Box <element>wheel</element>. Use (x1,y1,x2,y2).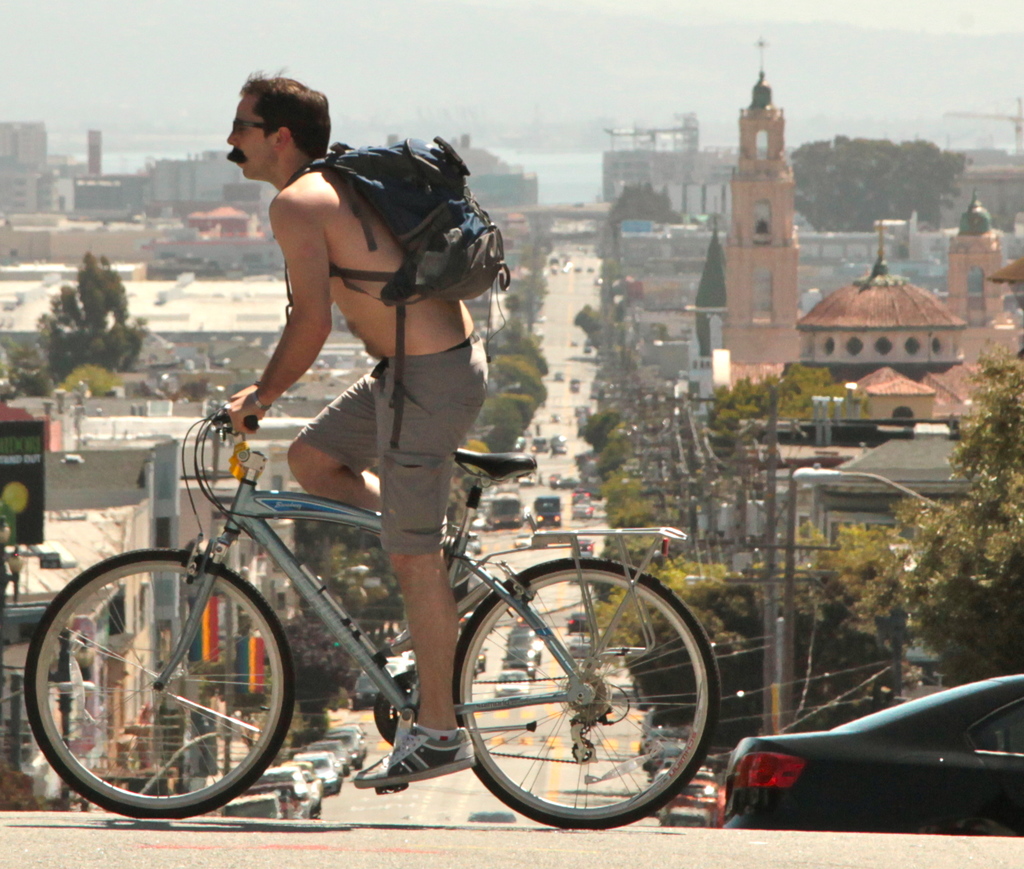
(21,550,291,822).
